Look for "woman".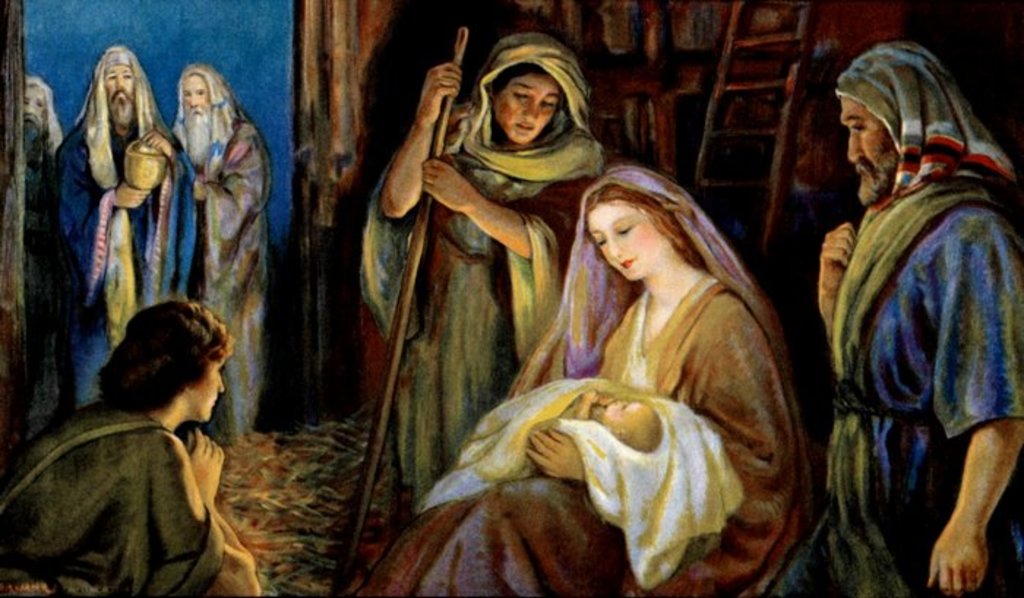
Found: {"x1": 345, "y1": 165, "x2": 825, "y2": 597}.
